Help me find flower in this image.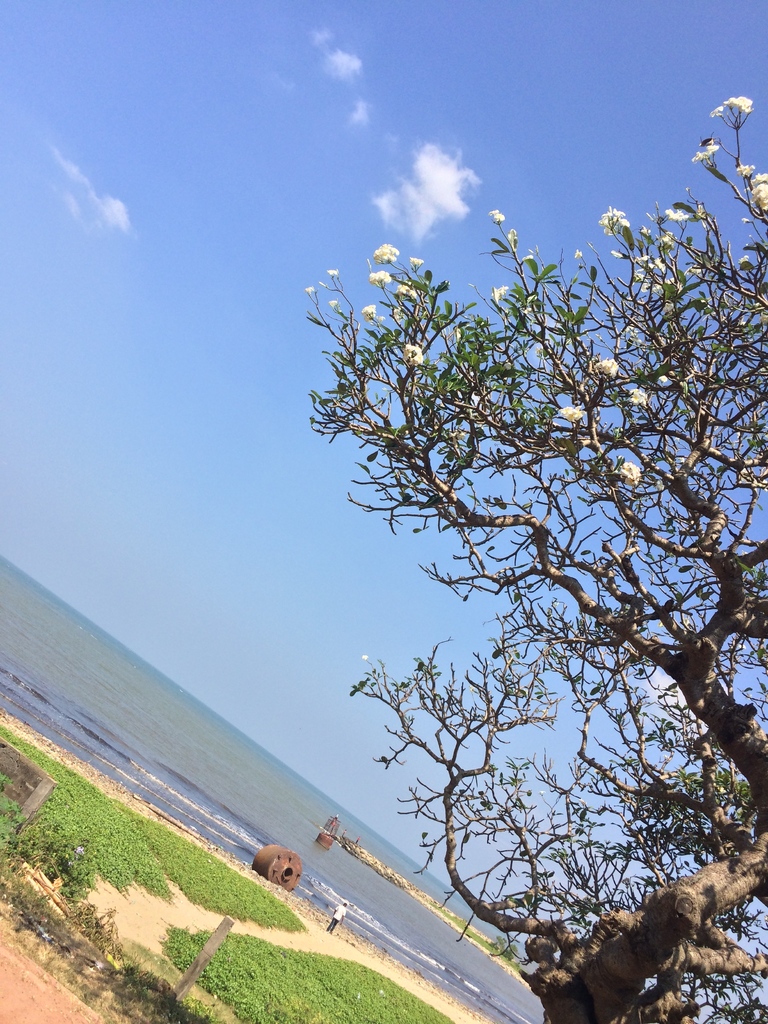
Found it: bbox=[615, 457, 643, 481].
